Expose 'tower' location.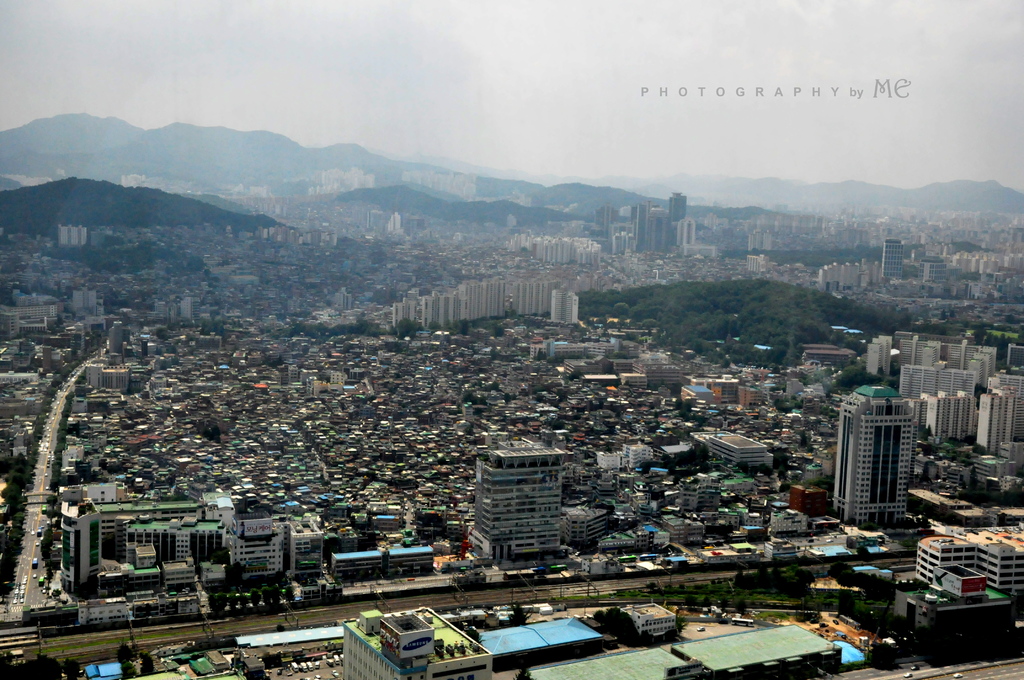
Exposed at [x1=918, y1=257, x2=947, y2=280].
